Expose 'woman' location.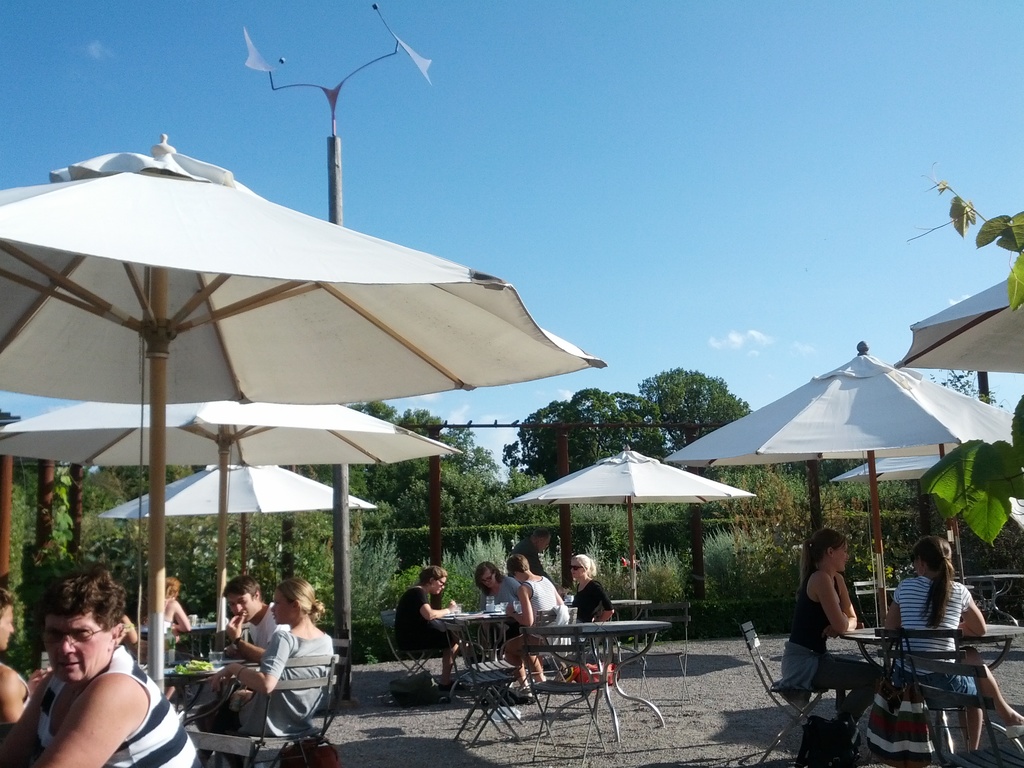
Exposed at pyautogui.locateOnScreen(492, 561, 565, 688).
